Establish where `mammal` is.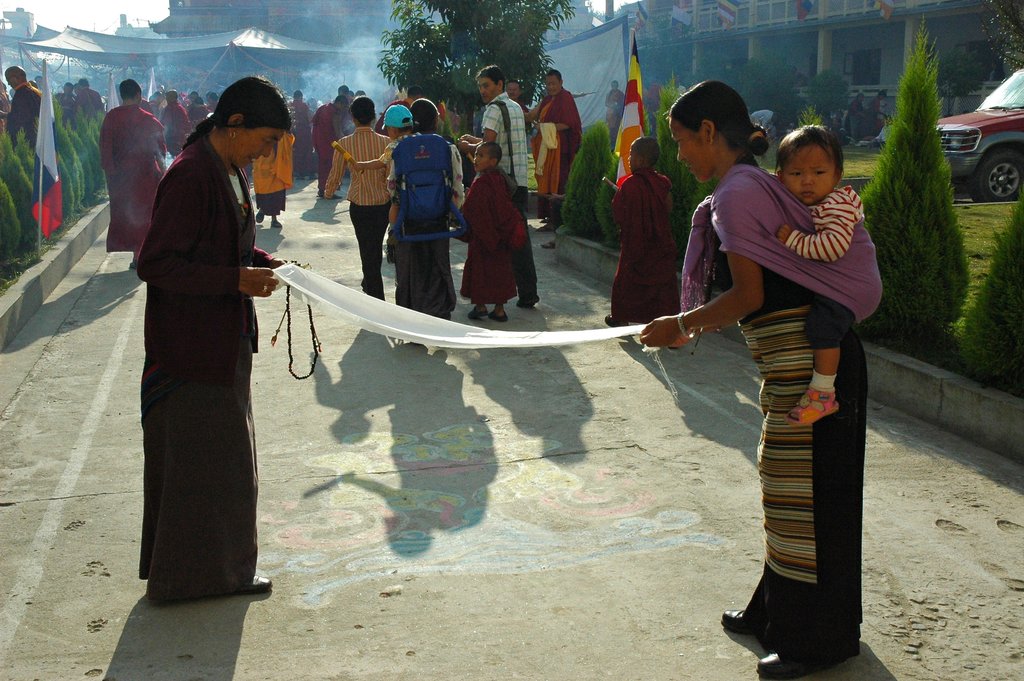
Established at [648, 83, 670, 138].
